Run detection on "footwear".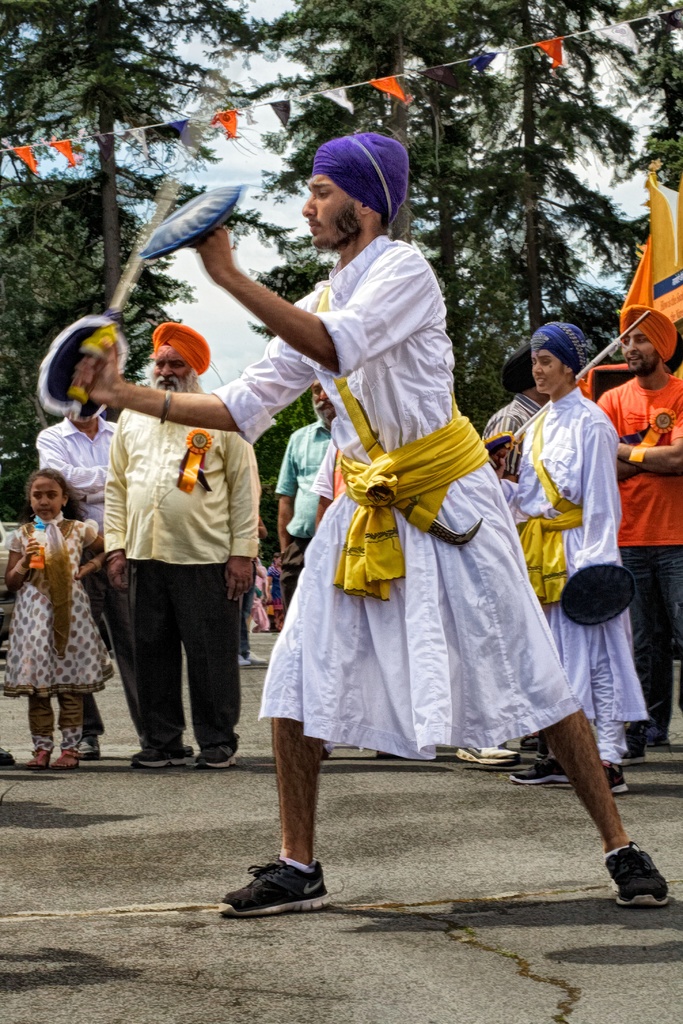
Result: l=643, t=723, r=669, b=749.
